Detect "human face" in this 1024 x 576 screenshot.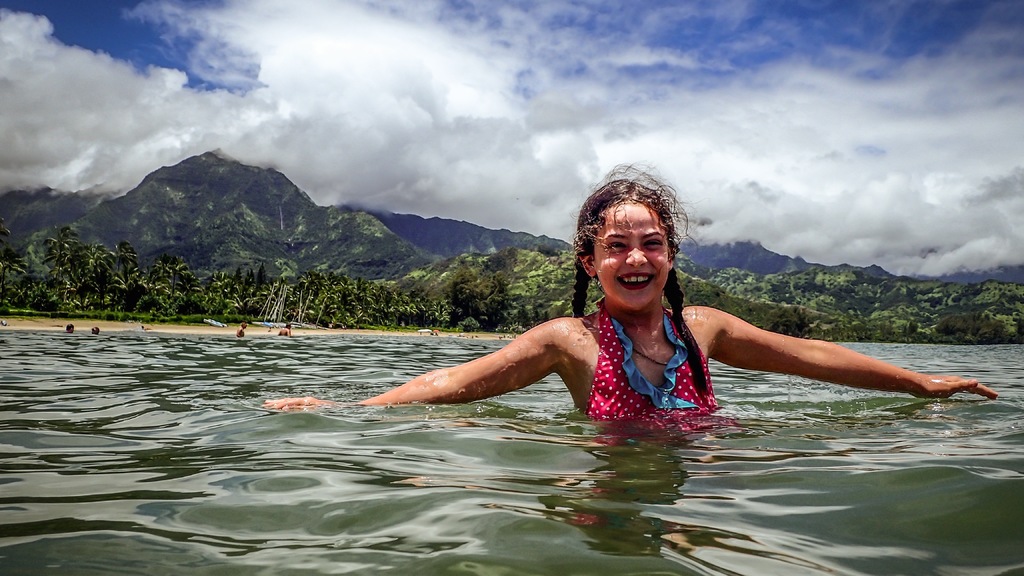
Detection: [593,208,667,308].
